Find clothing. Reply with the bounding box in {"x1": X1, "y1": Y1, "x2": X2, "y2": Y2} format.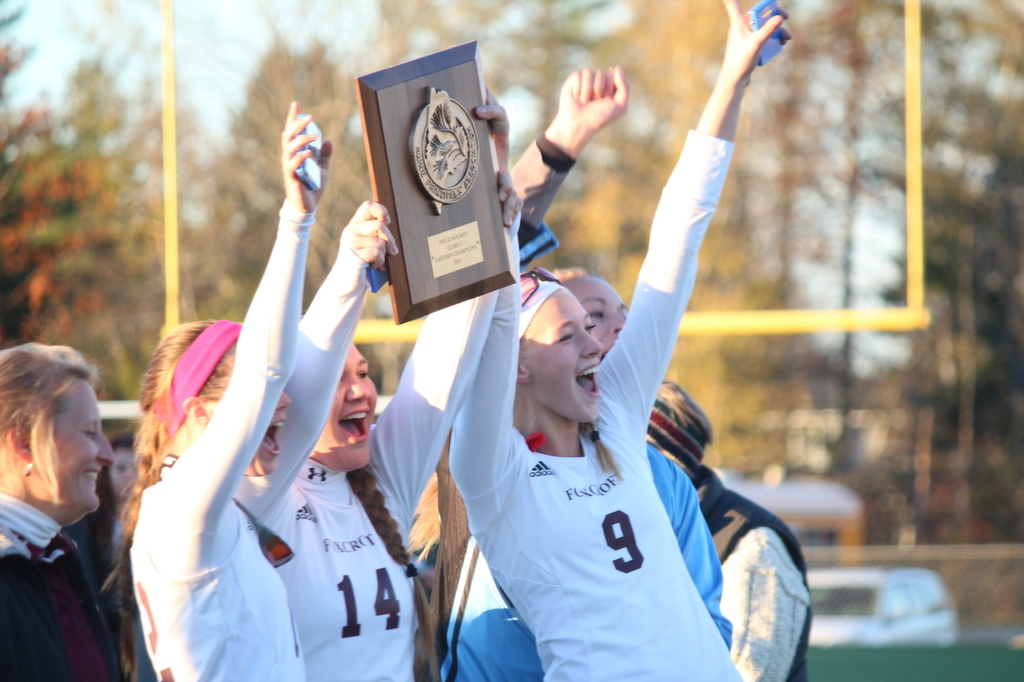
{"x1": 446, "y1": 124, "x2": 746, "y2": 681}.
